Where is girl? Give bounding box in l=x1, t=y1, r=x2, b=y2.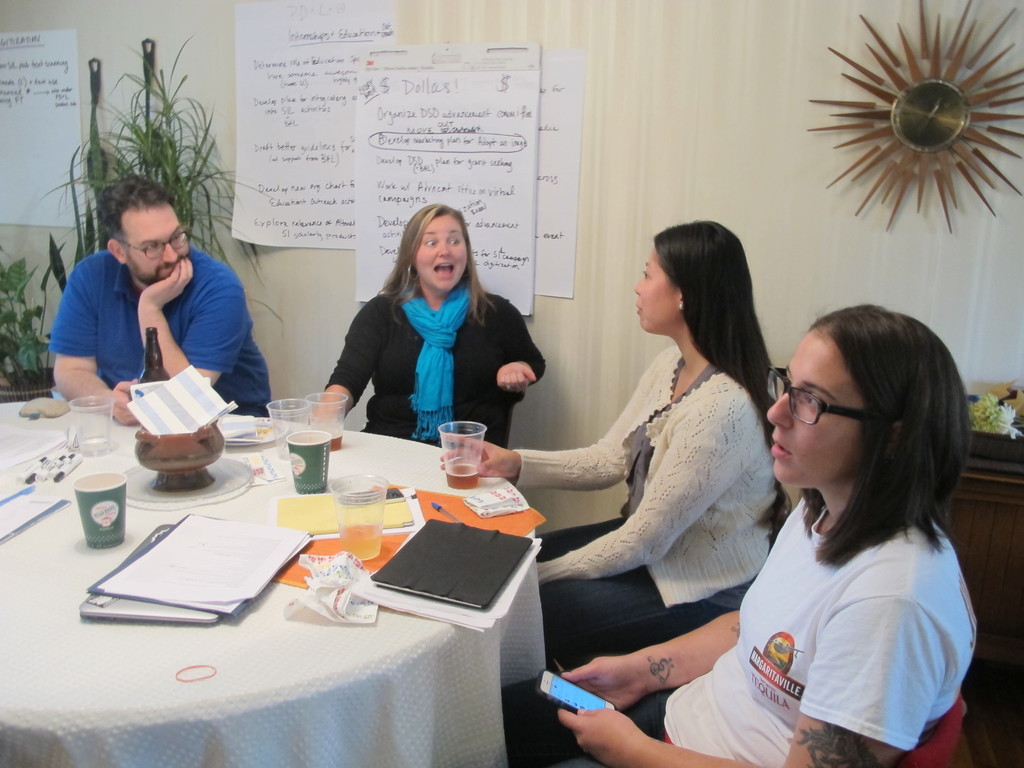
l=499, t=305, r=976, b=767.
